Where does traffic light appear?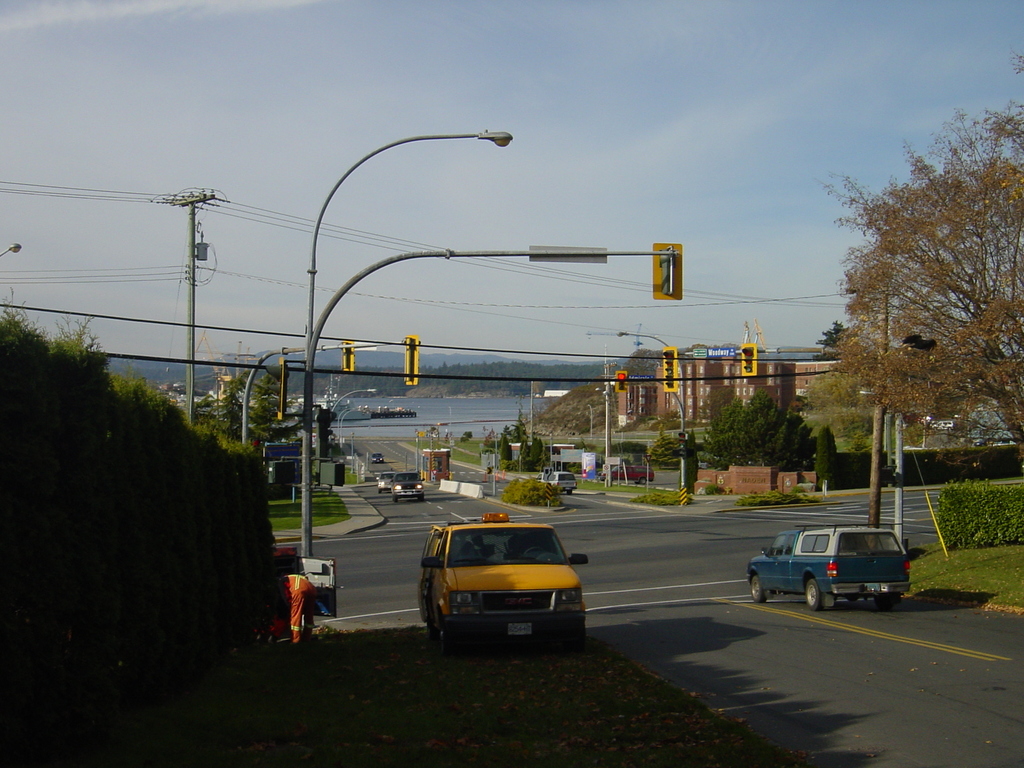
Appears at (652, 243, 684, 299).
